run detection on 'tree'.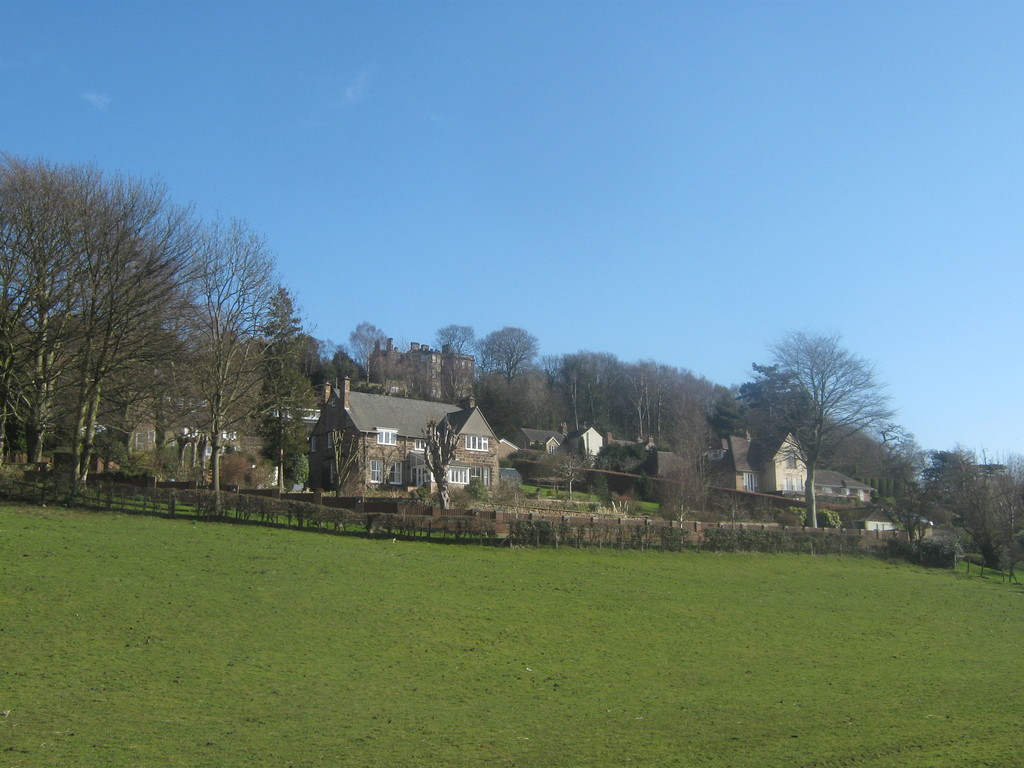
Result: box(483, 328, 532, 408).
